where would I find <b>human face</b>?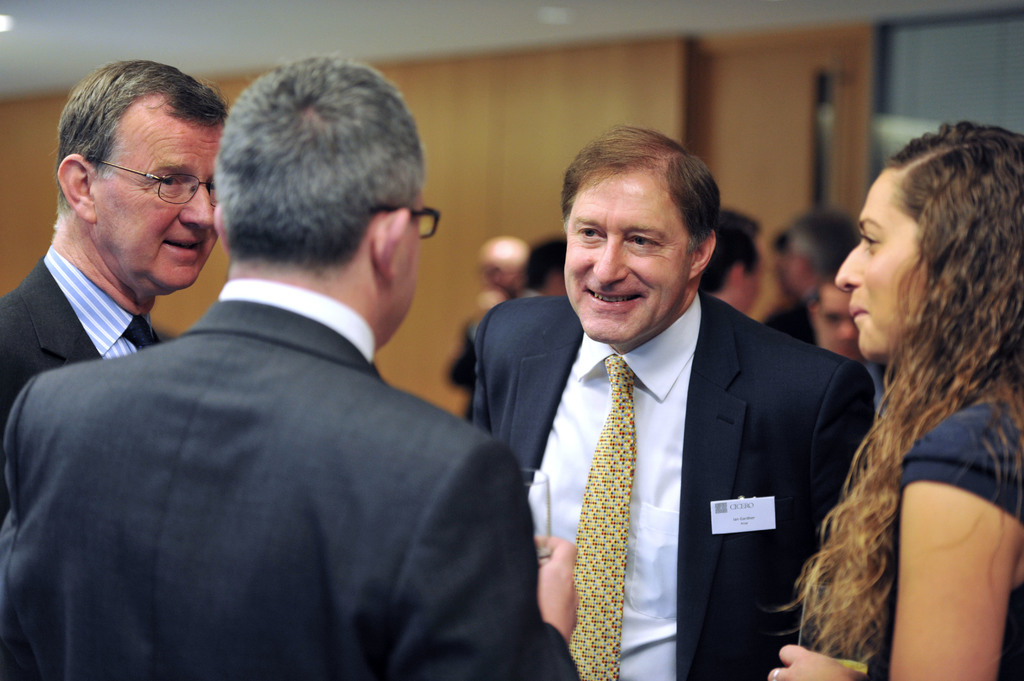
At rect(836, 174, 923, 358).
